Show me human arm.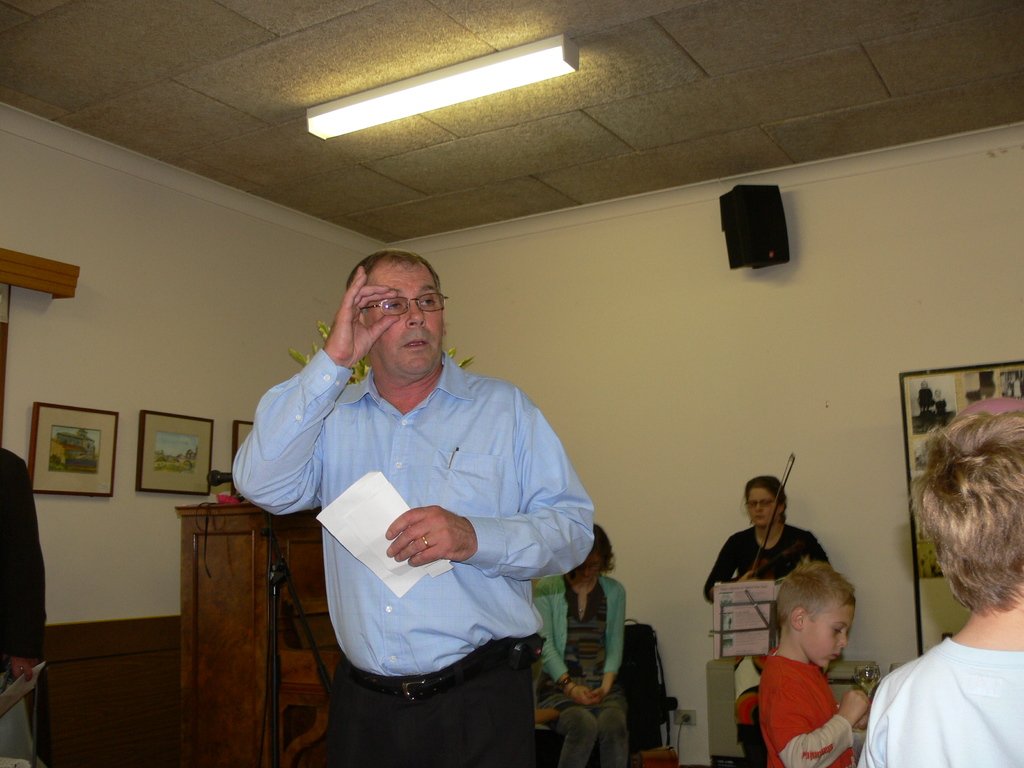
human arm is here: {"left": 0, "top": 440, "right": 54, "bottom": 688}.
